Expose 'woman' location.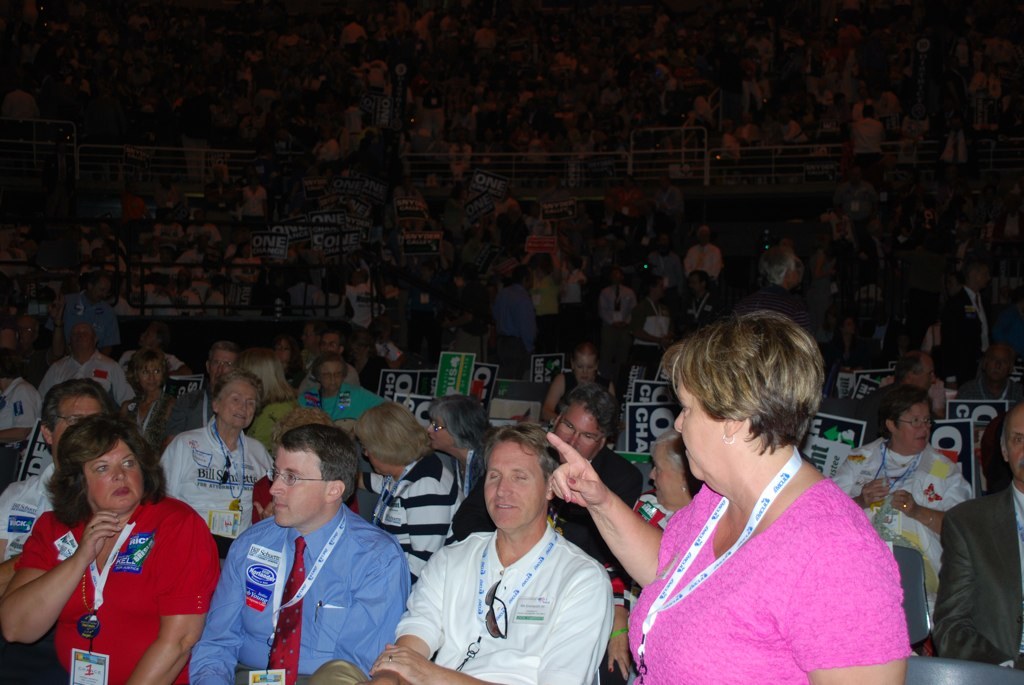
Exposed at pyautogui.locateOnScreen(164, 374, 274, 539).
